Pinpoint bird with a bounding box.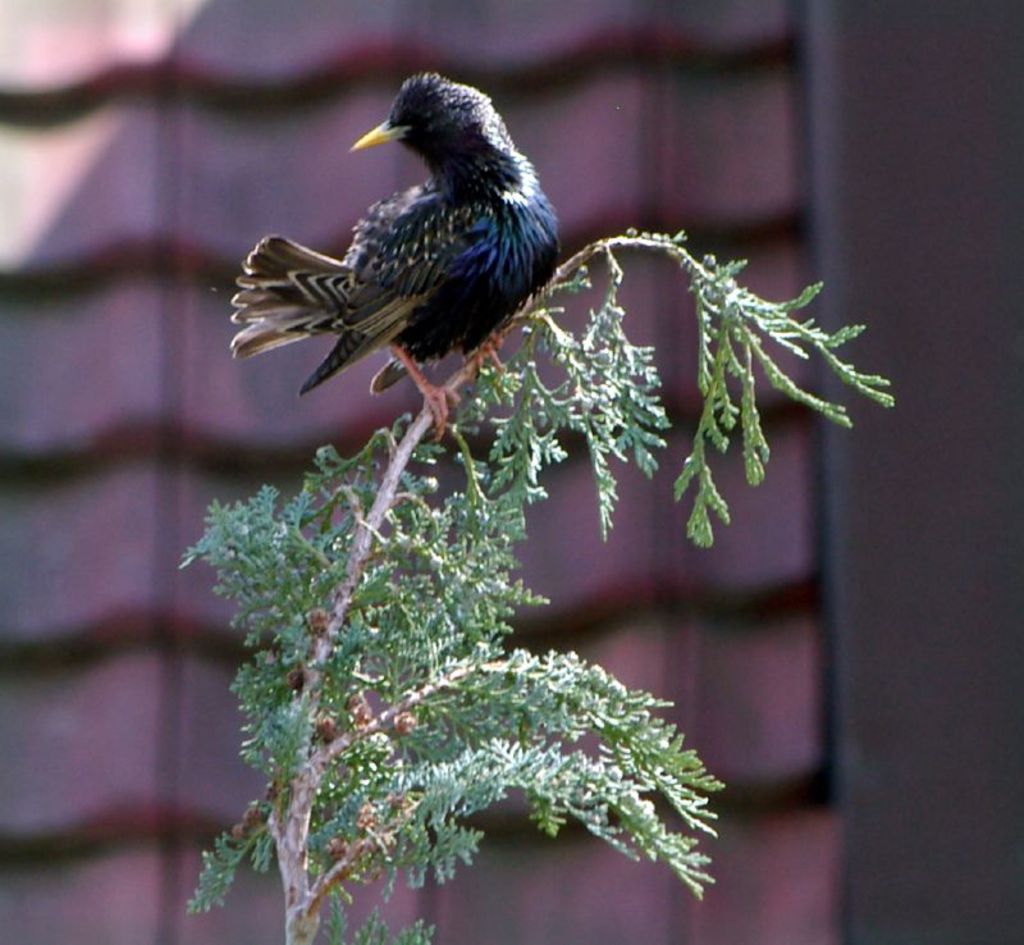
left=220, top=81, right=545, bottom=406.
